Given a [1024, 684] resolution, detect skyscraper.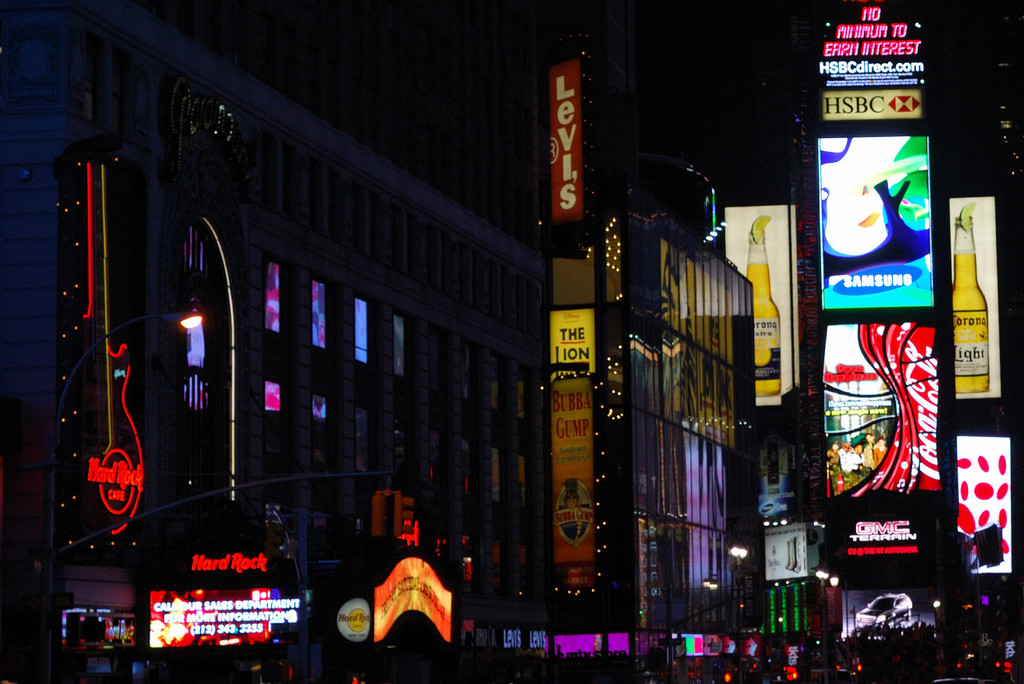
784/0/952/597.
